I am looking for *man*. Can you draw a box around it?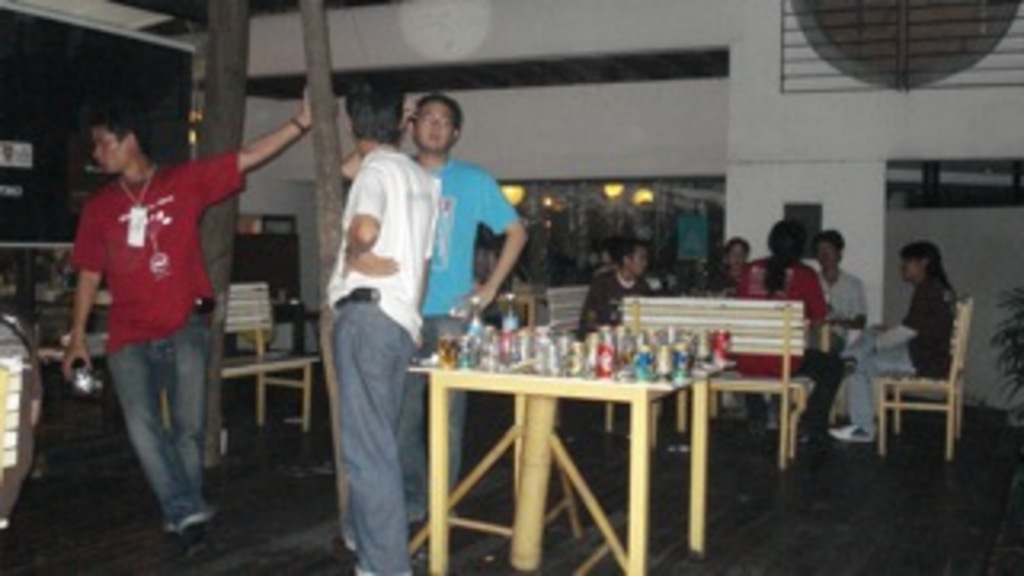
Sure, the bounding box is select_region(333, 86, 531, 534).
